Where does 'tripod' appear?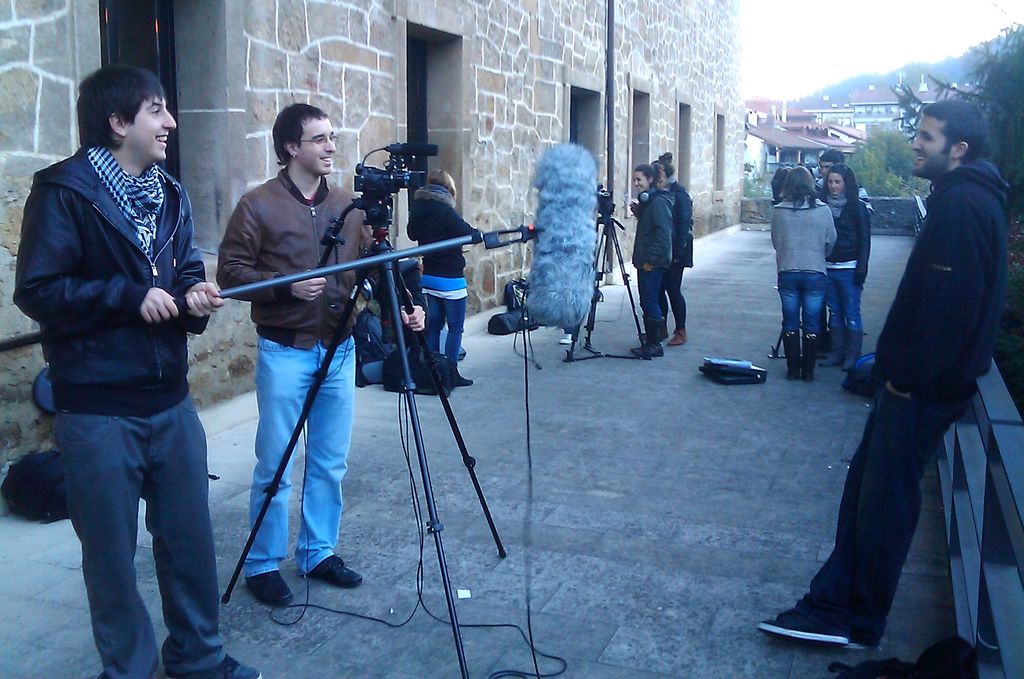
Appears at Rect(564, 215, 650, 363).
